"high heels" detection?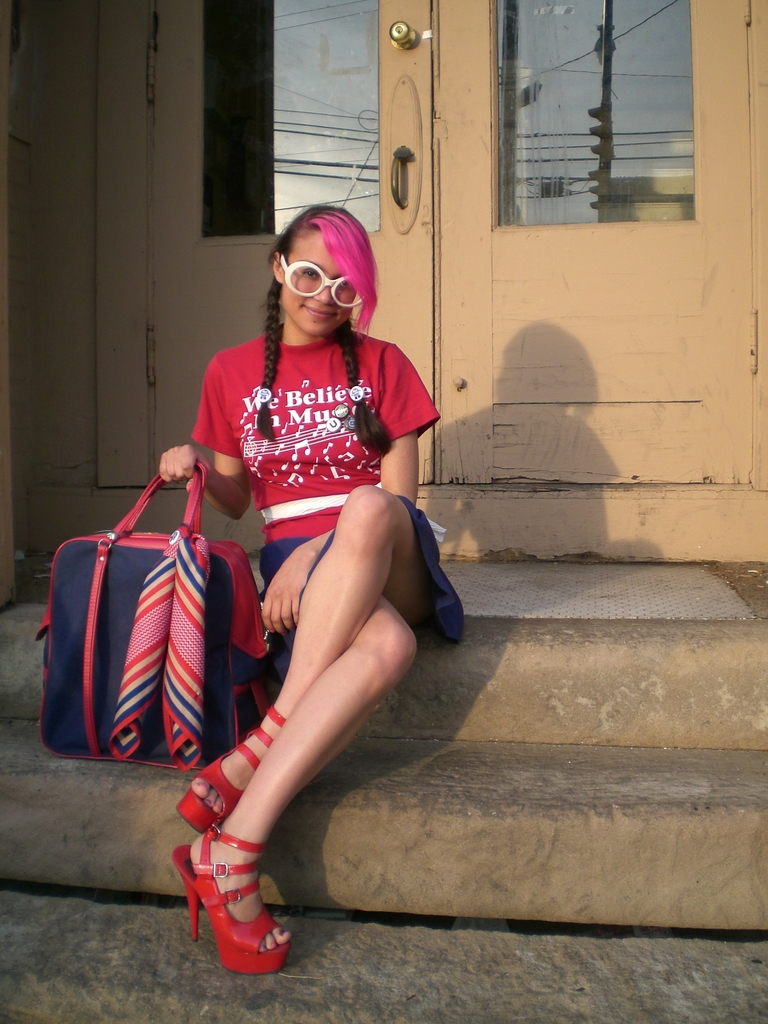
x1=173 y1=822 x2=292 y2=984
